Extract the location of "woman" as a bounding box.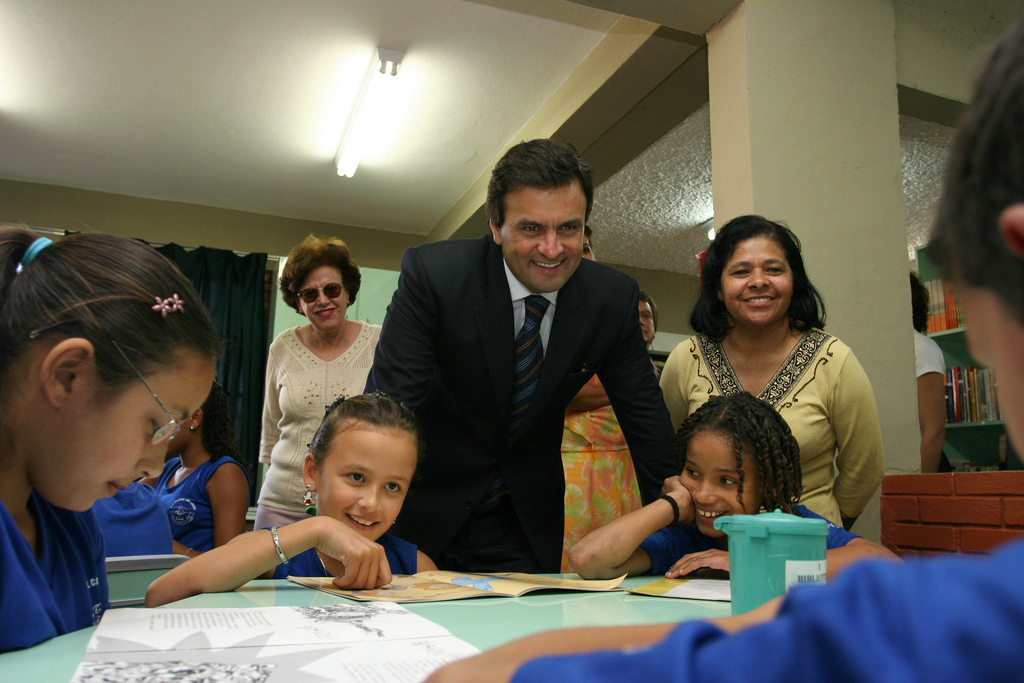
crop(655, 212, 884, 533).
